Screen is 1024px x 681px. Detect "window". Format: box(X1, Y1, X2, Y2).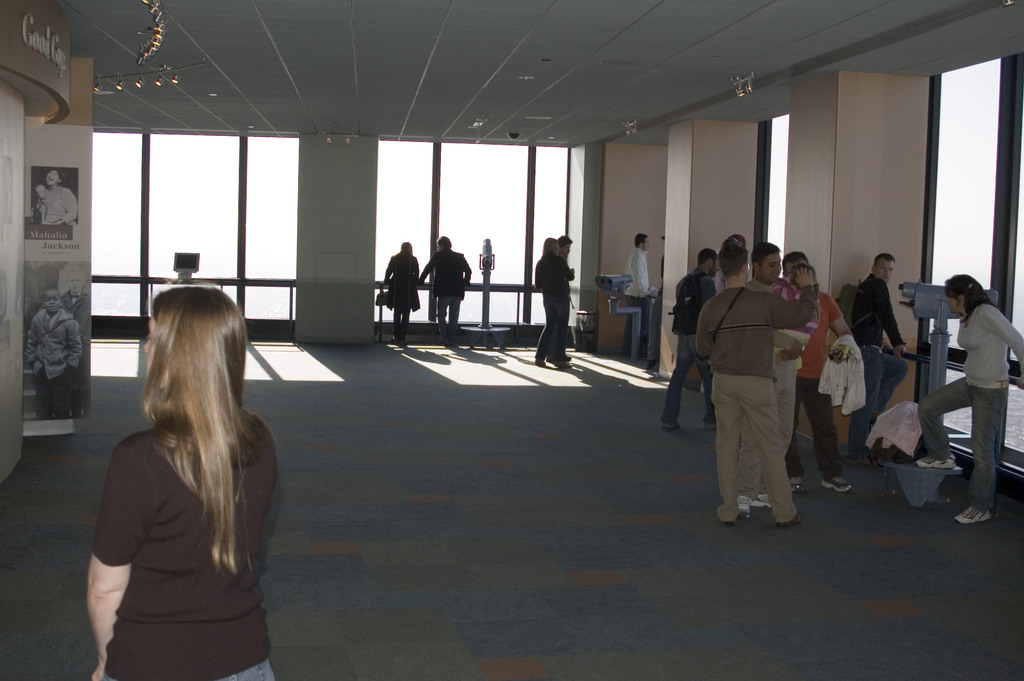
box(110, 123, 284, 277).
